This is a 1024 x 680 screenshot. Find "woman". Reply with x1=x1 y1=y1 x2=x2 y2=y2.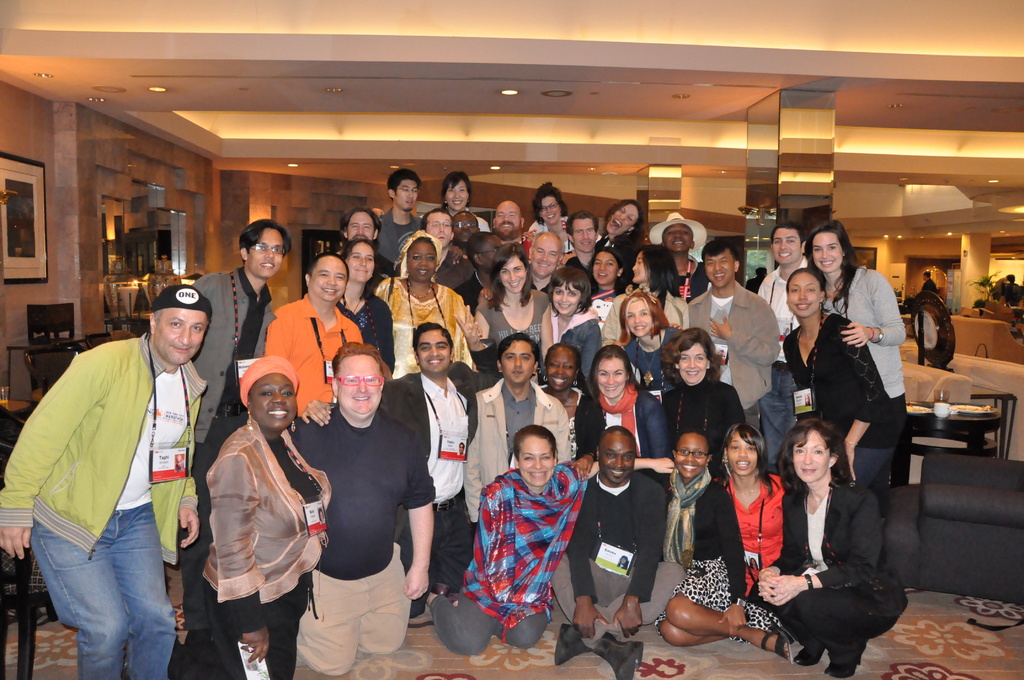
x1=618 y1=292 x2=684 y2=401.
